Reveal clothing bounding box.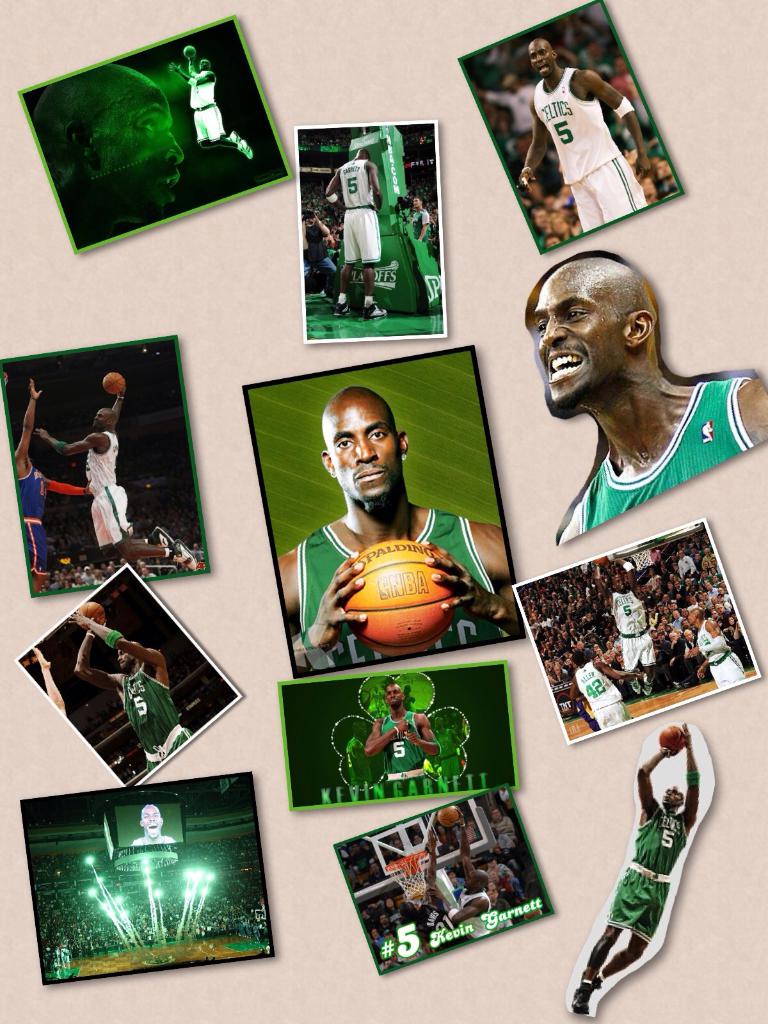
Revealed: 603:588:660:673.
